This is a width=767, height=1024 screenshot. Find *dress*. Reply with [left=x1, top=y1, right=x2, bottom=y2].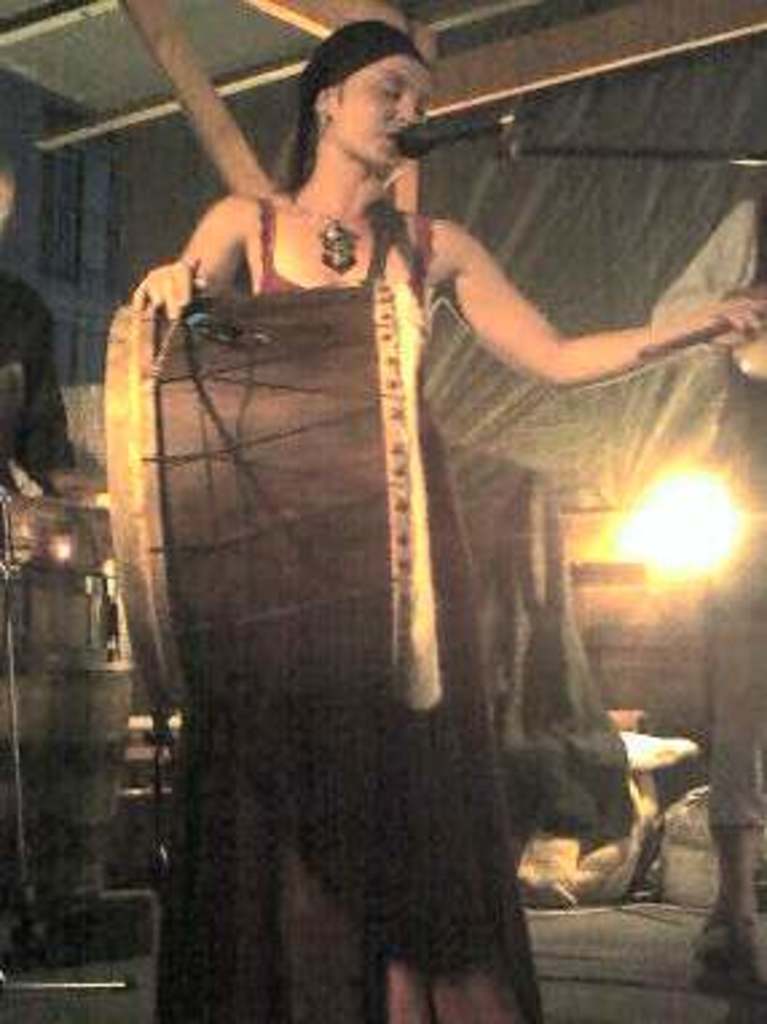
[left=153, top=188, right=550, bottom=1021].
